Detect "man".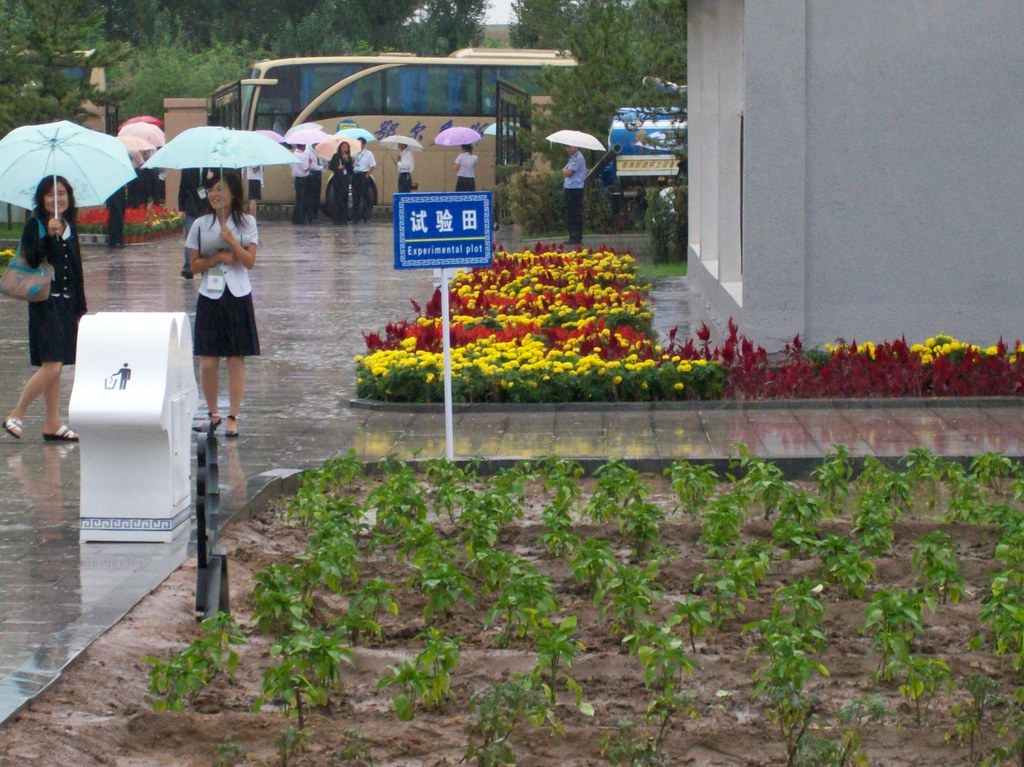
Detected at {"left": 559, "top": 146, "right": 588, "bottom": 245}.
